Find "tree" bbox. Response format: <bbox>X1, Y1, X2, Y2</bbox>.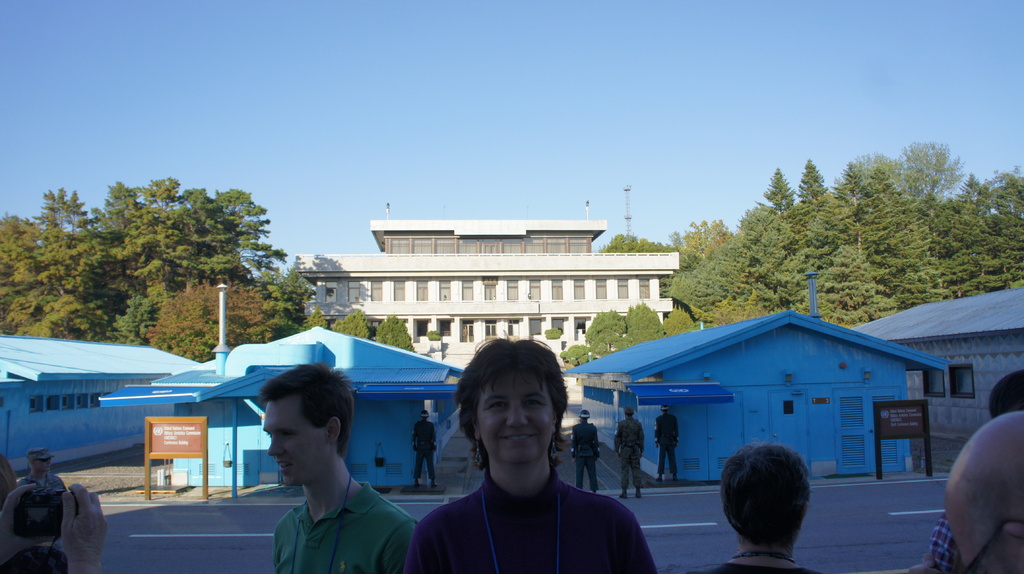
<bbox>608, 235, 693, 262</bbox>.
